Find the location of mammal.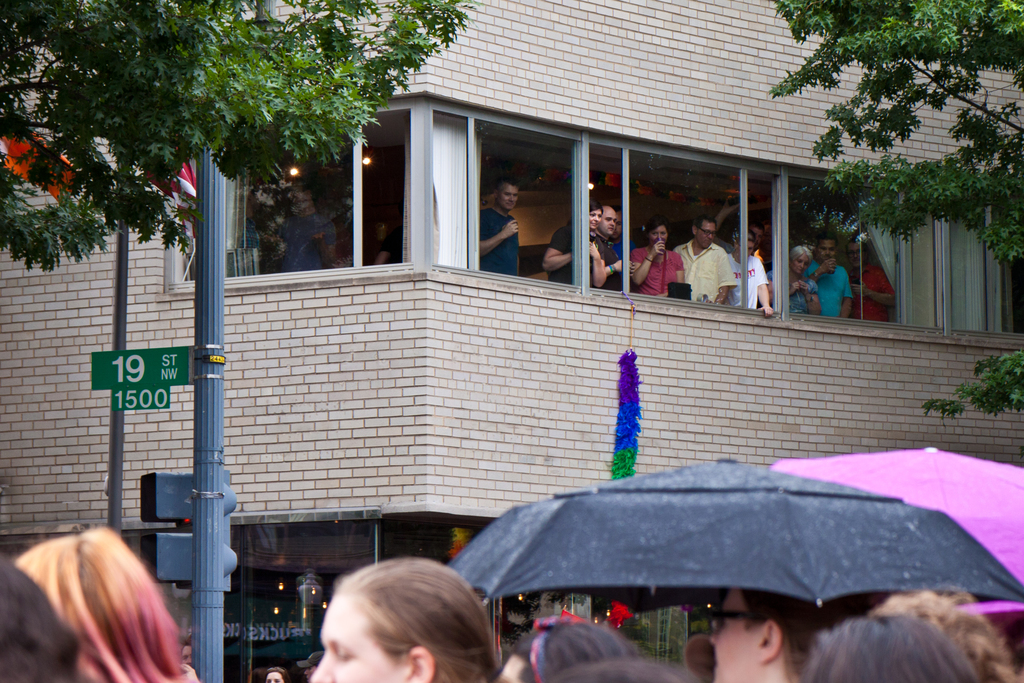
Location: select_region(8, 525, 205, 682).
